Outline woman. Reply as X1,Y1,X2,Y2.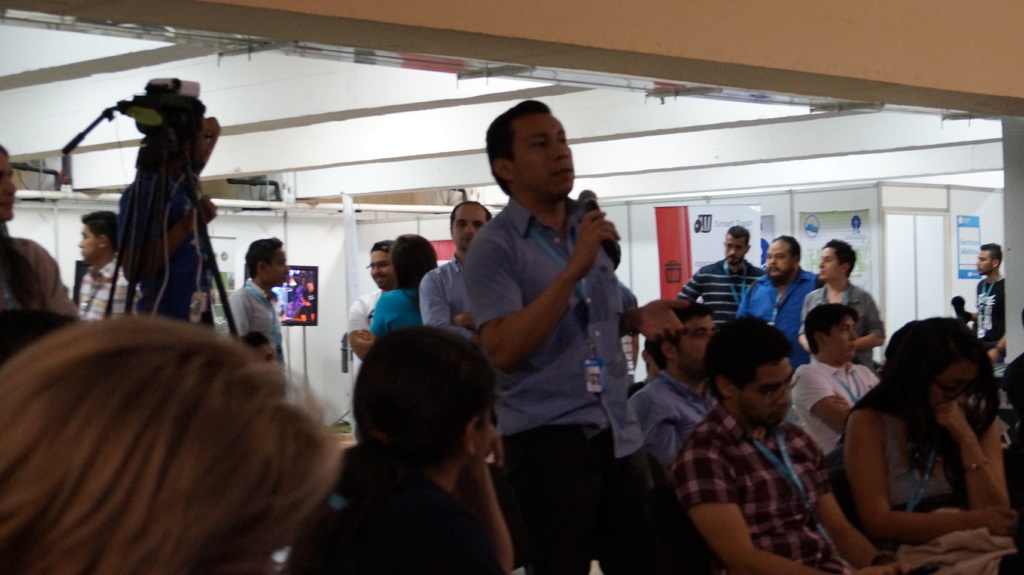
358,234,445,368.
